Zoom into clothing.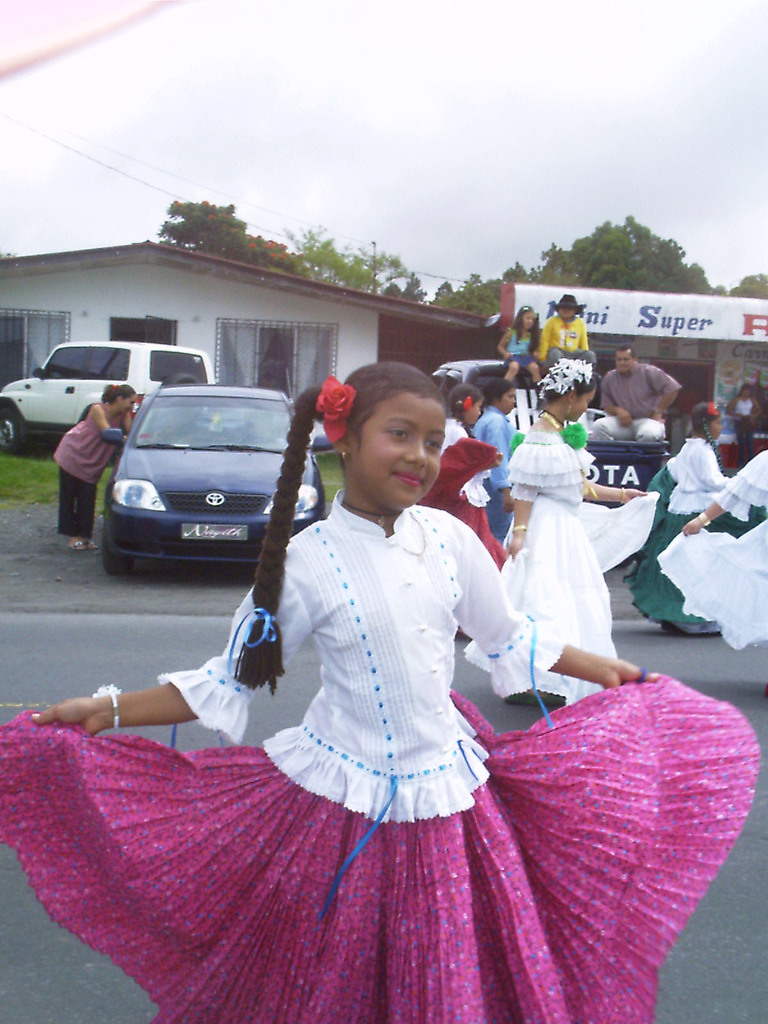
Zoom target: select_region(0, 496, 767, 1023).
